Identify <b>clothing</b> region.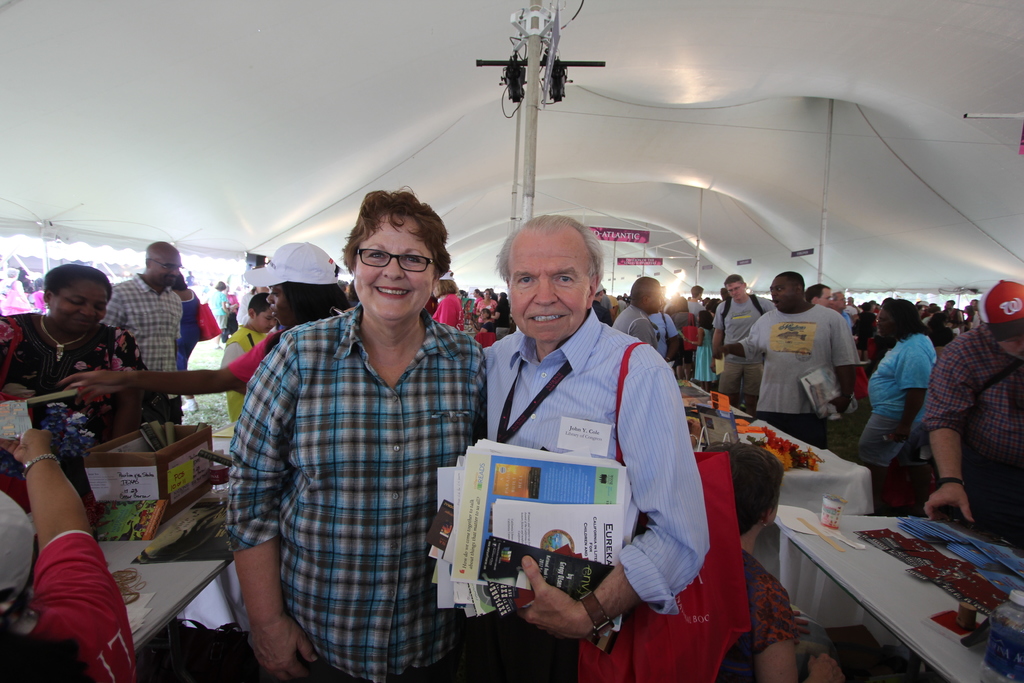
Region: box(0, 523, 136, 682).
